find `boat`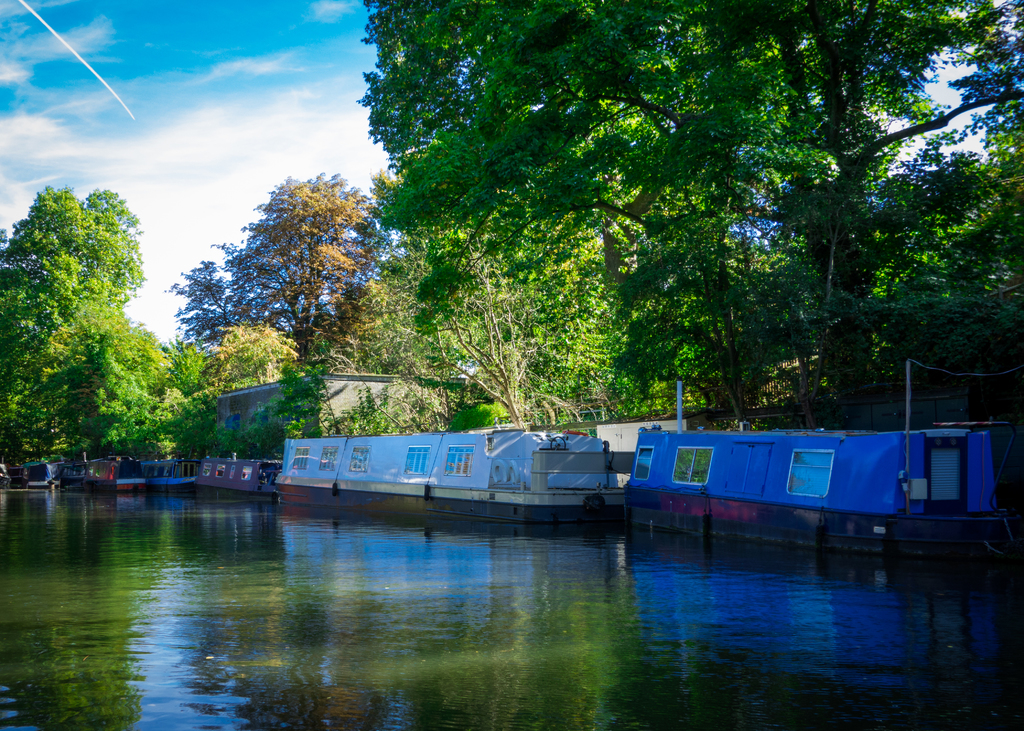
[608,402,1023,541]
